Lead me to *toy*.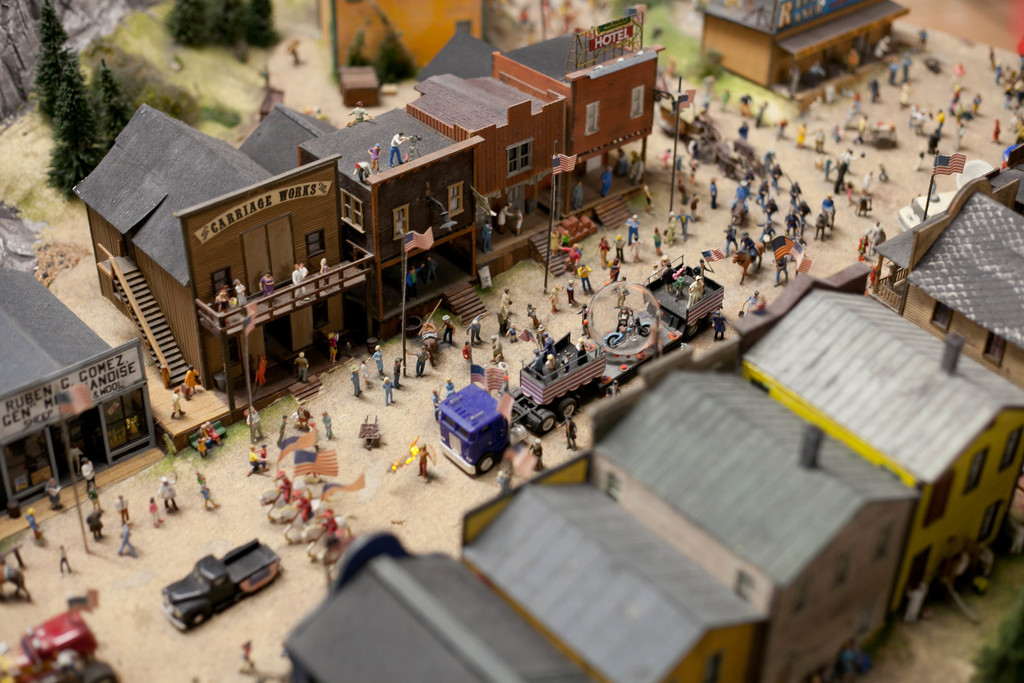
Lead to <bbox>202, 489, 219, 510</bbox>.
